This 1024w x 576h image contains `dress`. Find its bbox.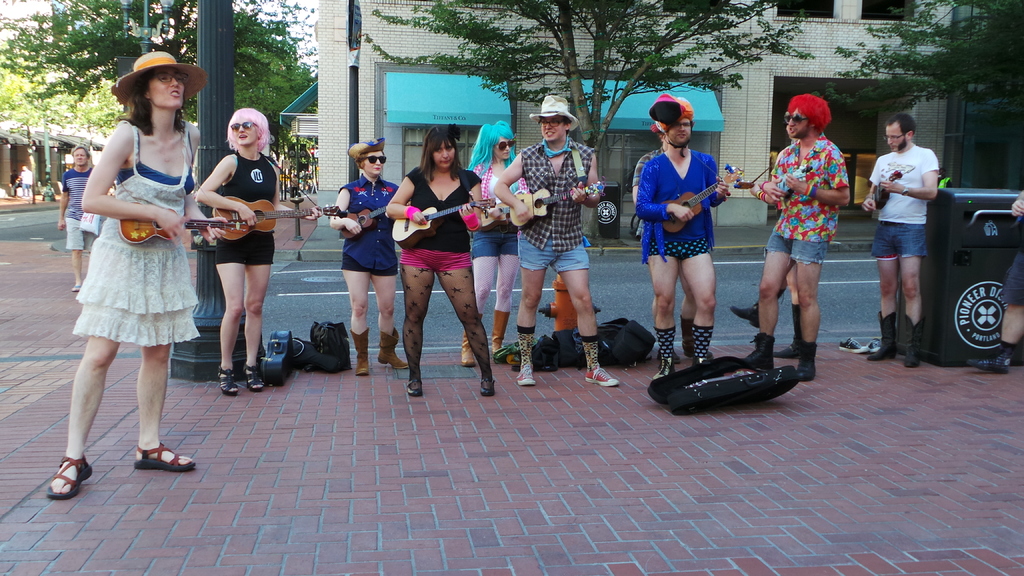
crop(70, 123, 192, 338).
